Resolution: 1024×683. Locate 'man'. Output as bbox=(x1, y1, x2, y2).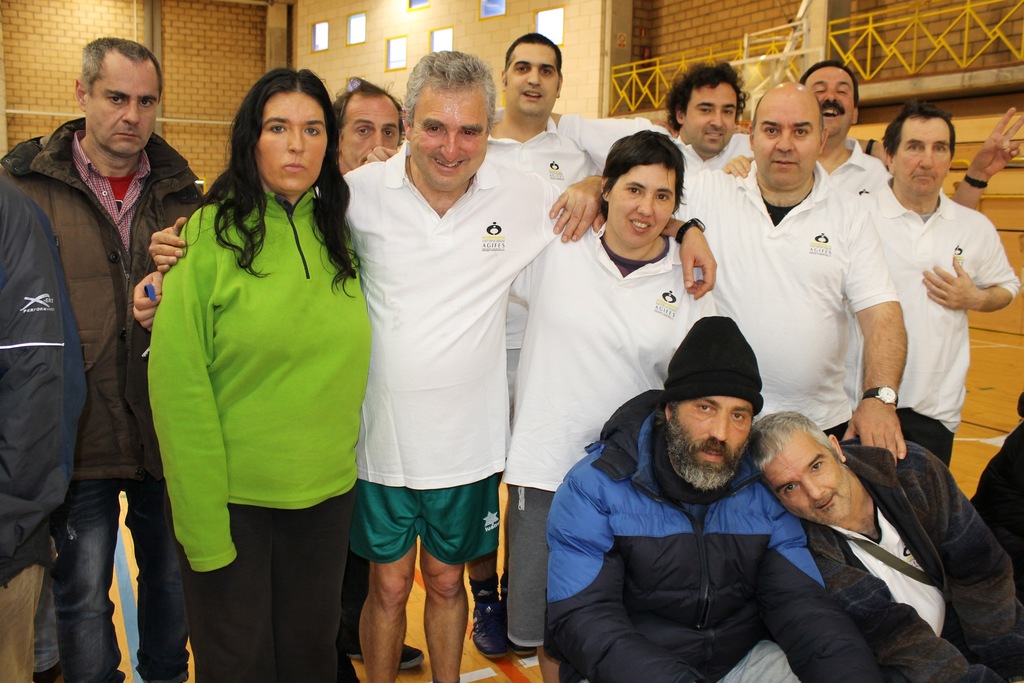
bbox=(0, 39, 214, 682).
